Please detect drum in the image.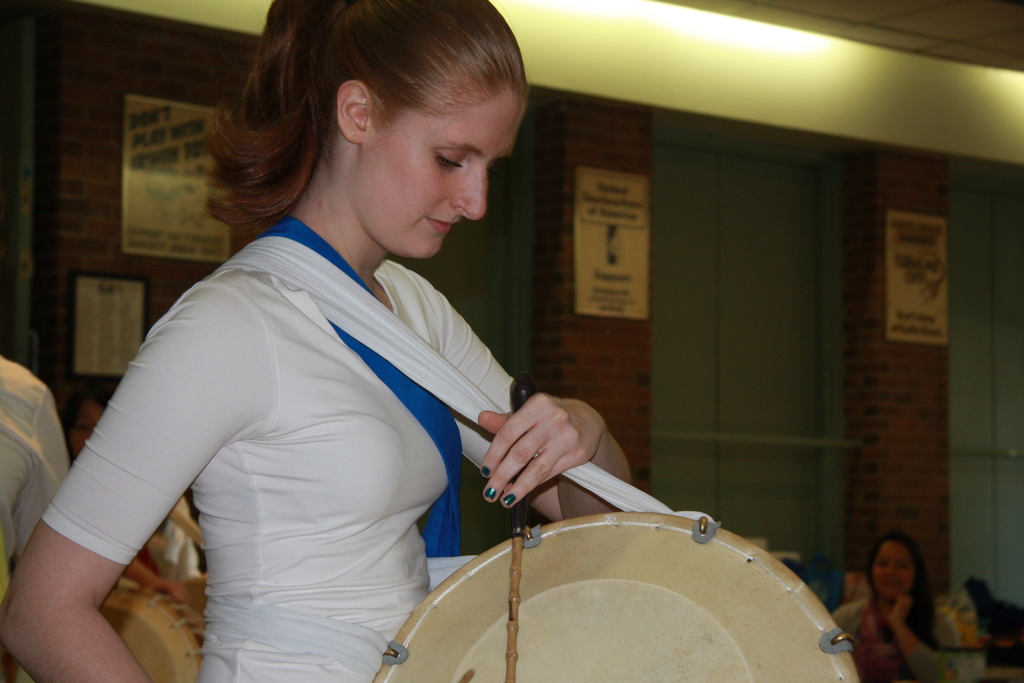
select_region(17, 585, 212, 682).
